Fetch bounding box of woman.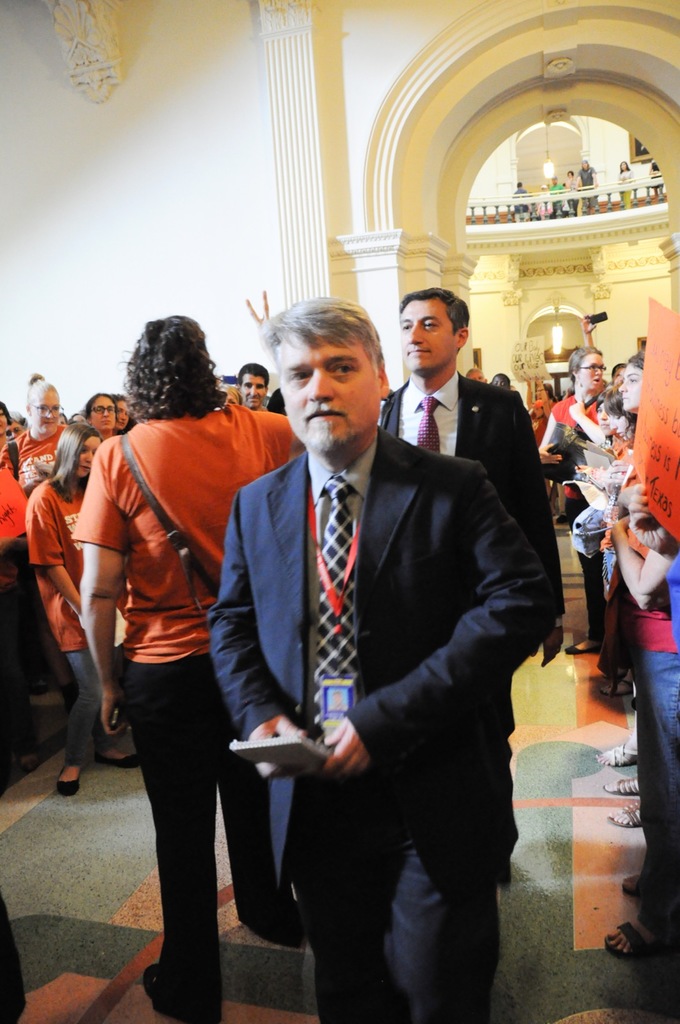
Bbox: x1=538 y1=348 x2=606 y2=653.
